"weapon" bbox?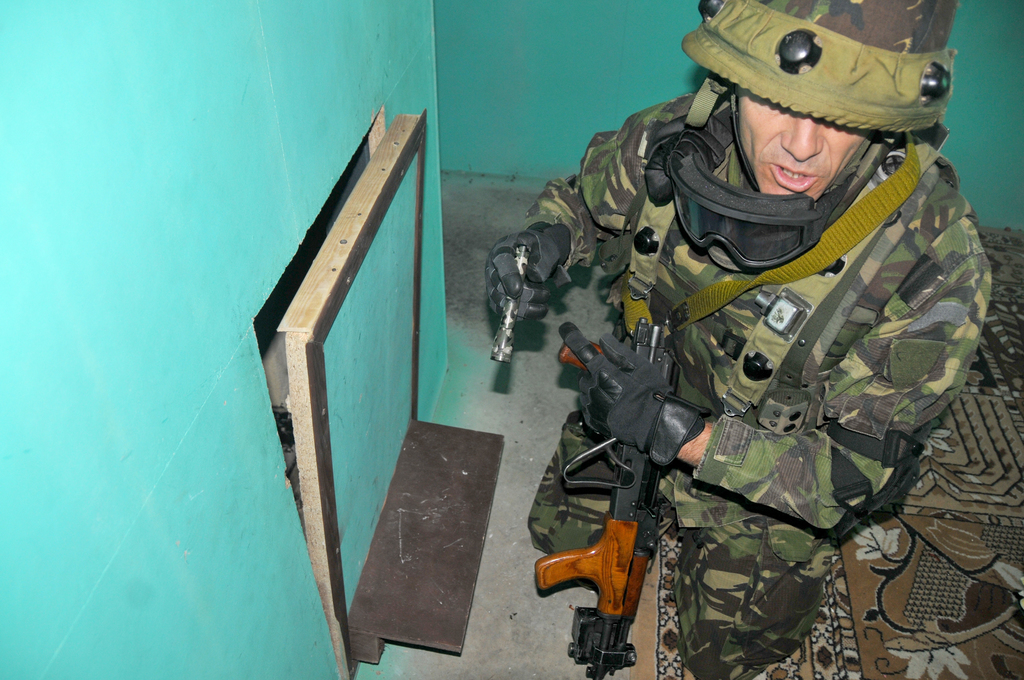
locate(537, 284, 737, 665)
